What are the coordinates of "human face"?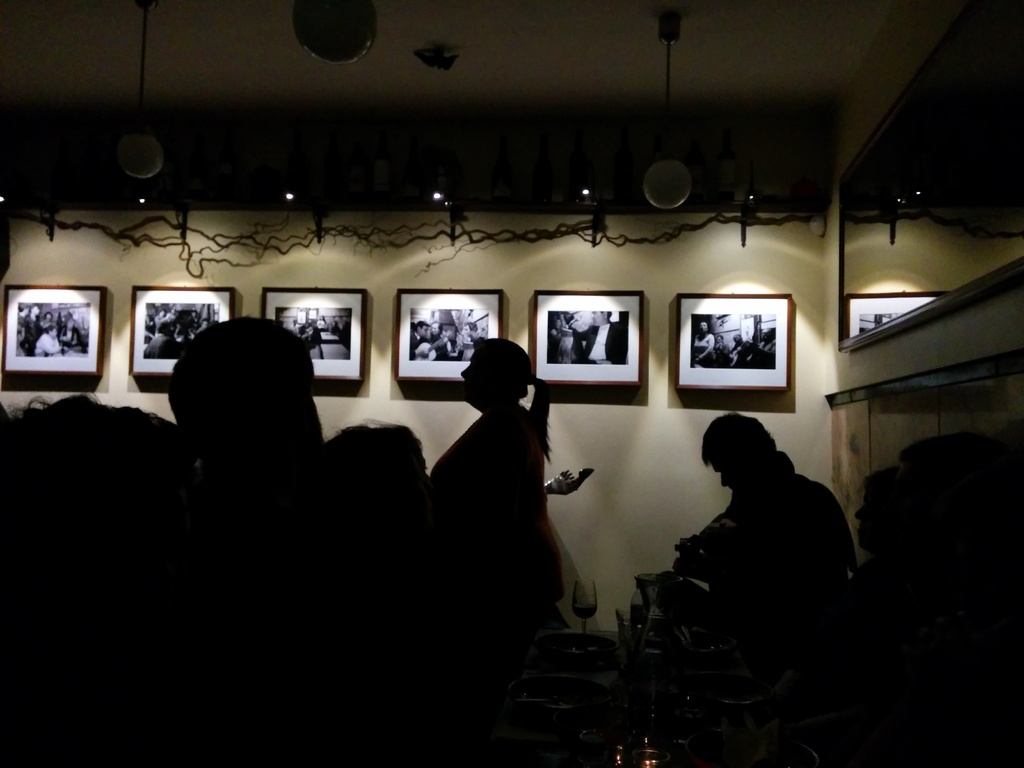
select_region(47, 328, 58, 337).
